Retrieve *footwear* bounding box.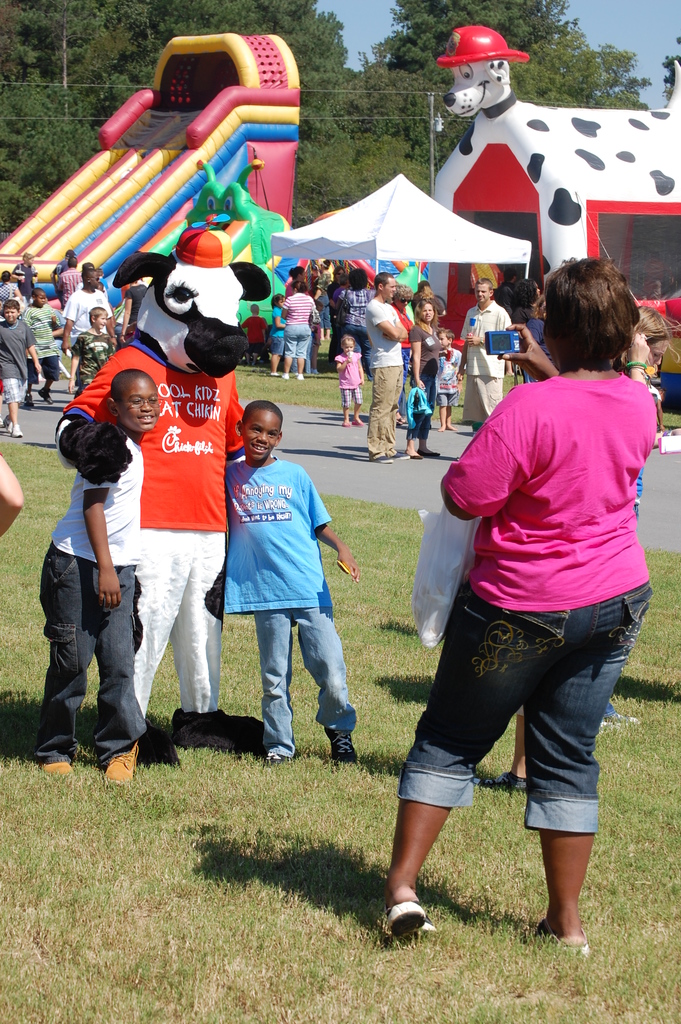
Bounding box: <bbox>172, 707, 242, 751</bbox>.
